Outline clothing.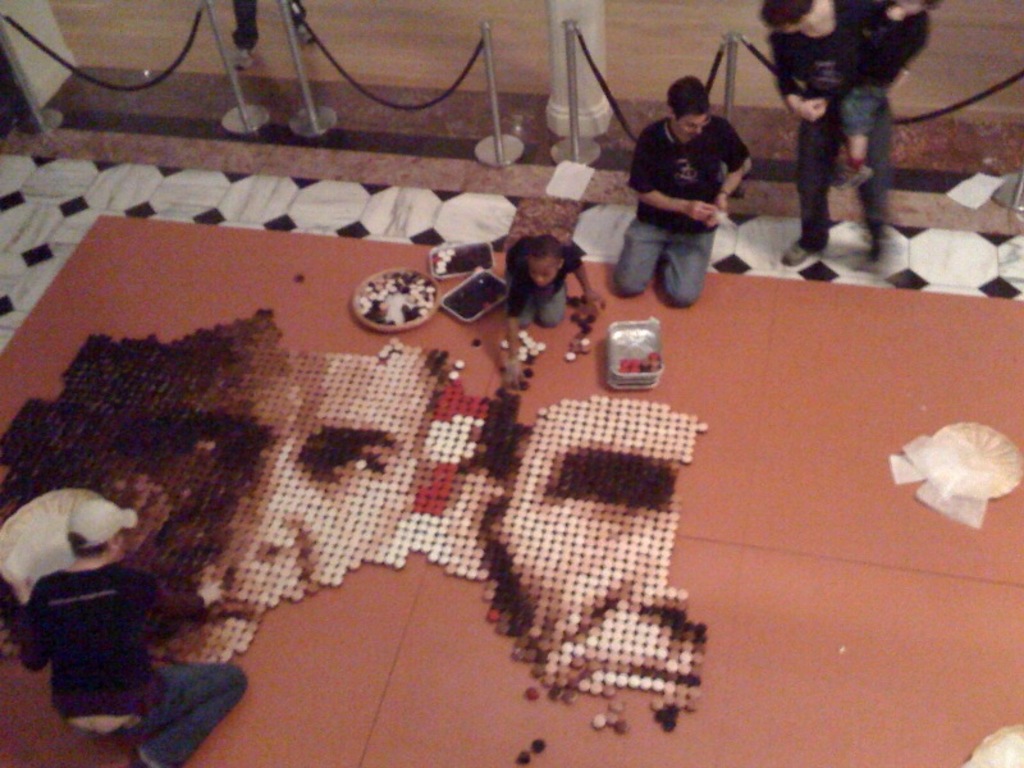
Outline: rect(611, 77, 764, 292).
